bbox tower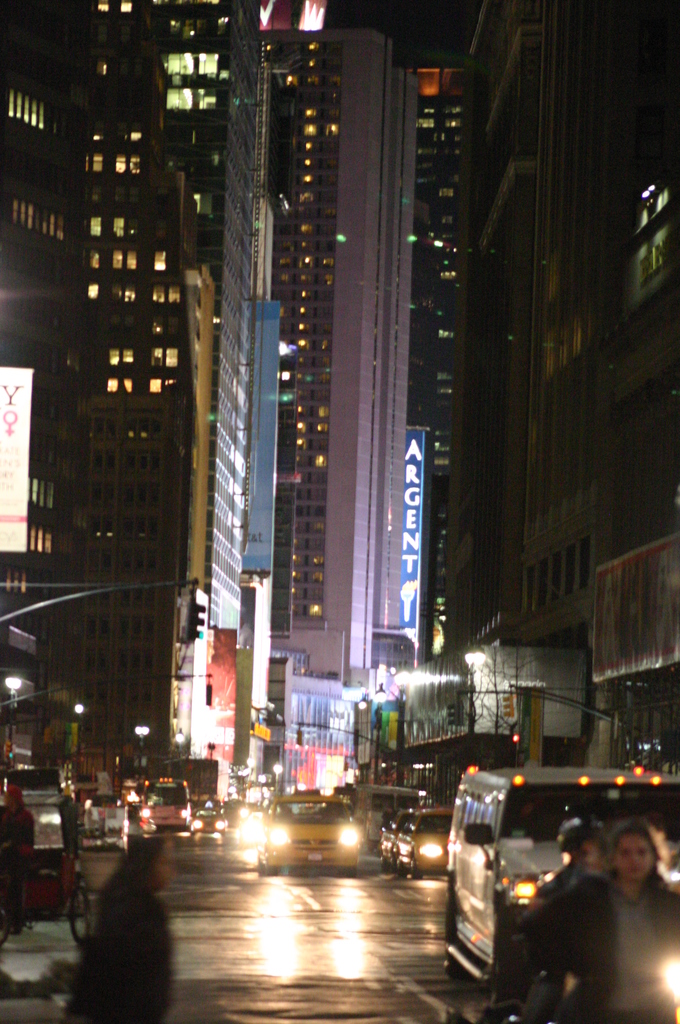
(256, 19, 418, 675)
